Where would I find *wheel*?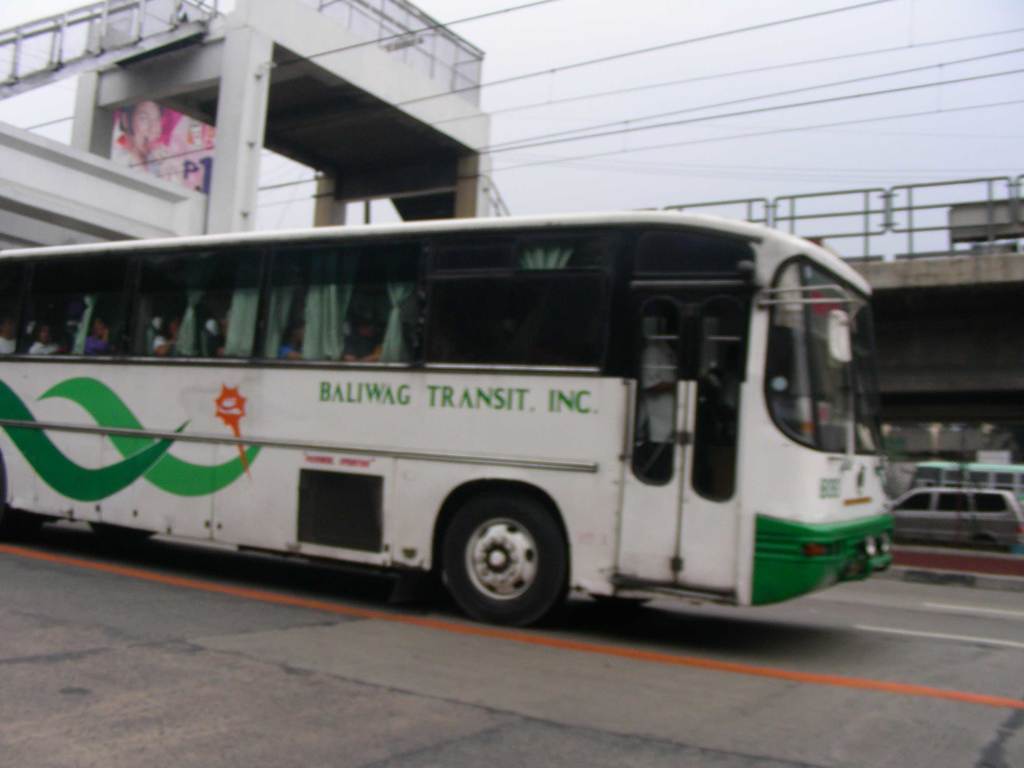
At {"left": 436, "top": 490, "right": 570, "bottom": 627}.
